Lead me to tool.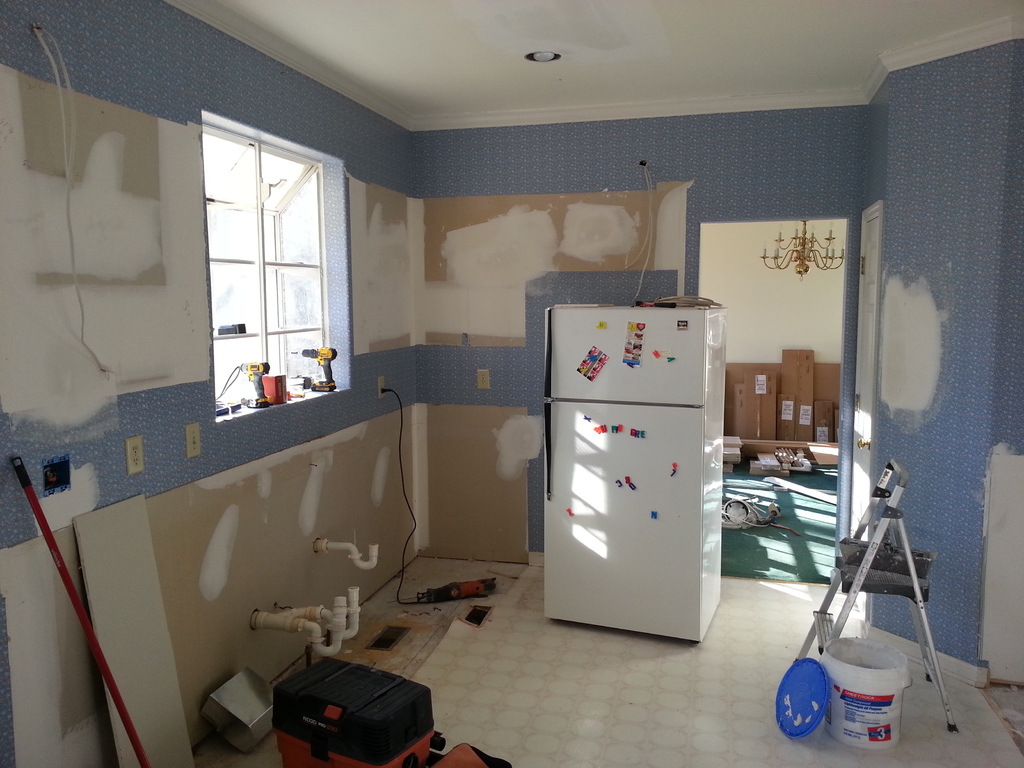
Lead to box=[376, 385, 499, 602].
